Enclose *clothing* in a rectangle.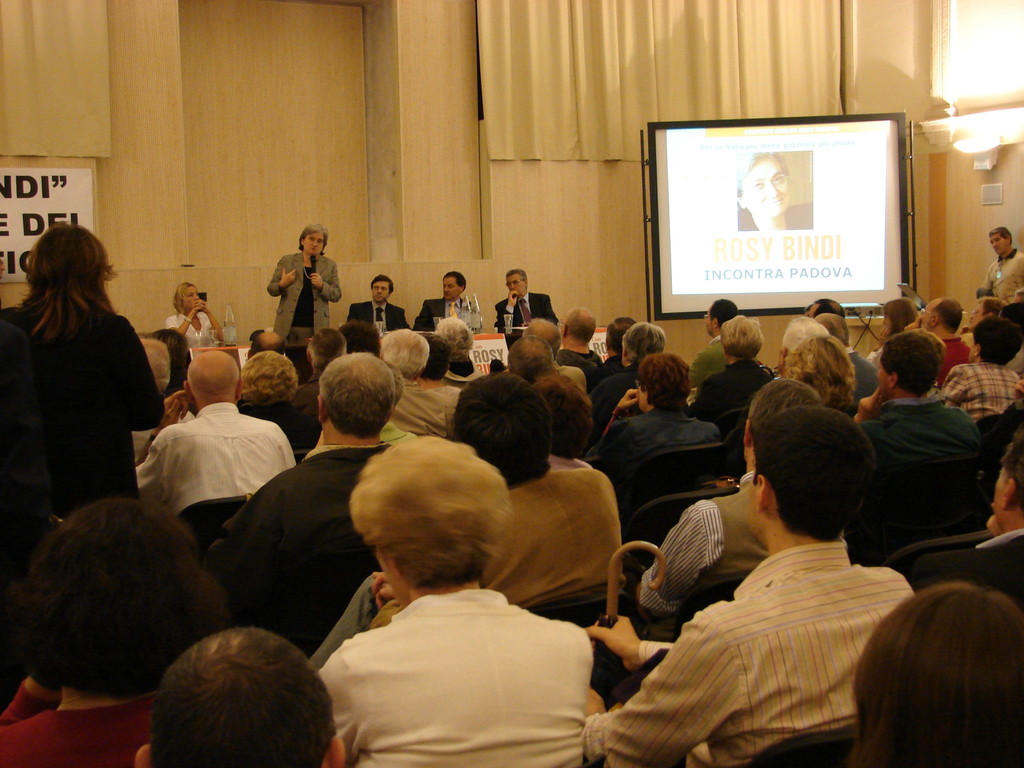
317 593 594 767.
